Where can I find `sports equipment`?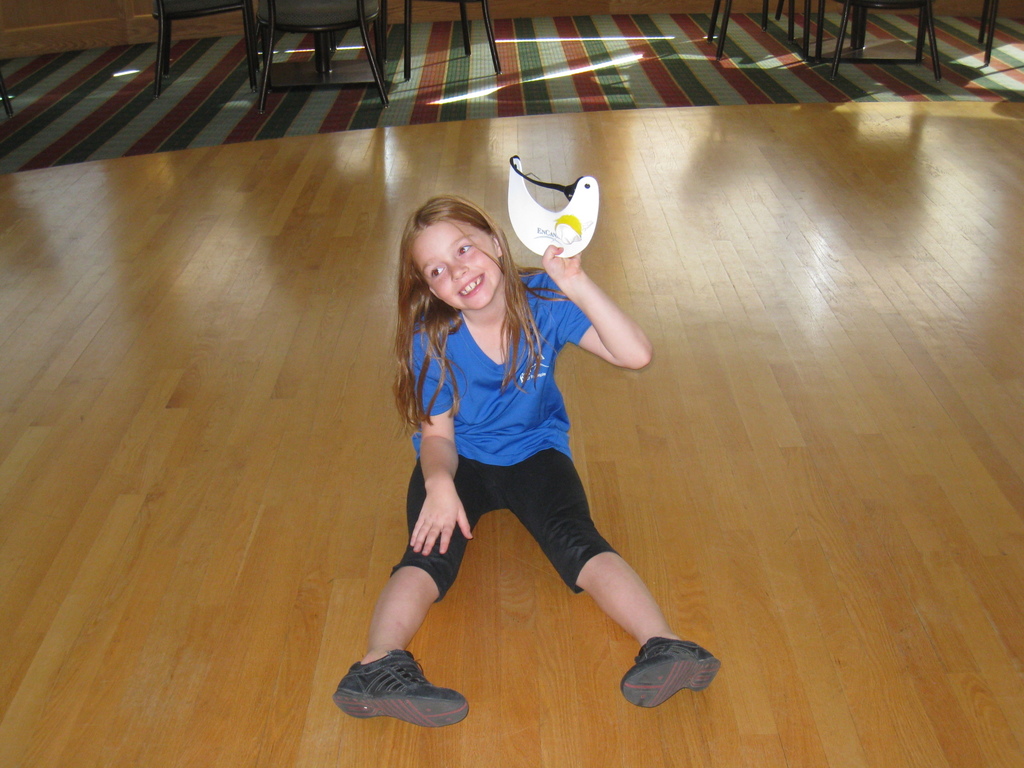
You can find it at bbox(619, 634, 722, 715).
